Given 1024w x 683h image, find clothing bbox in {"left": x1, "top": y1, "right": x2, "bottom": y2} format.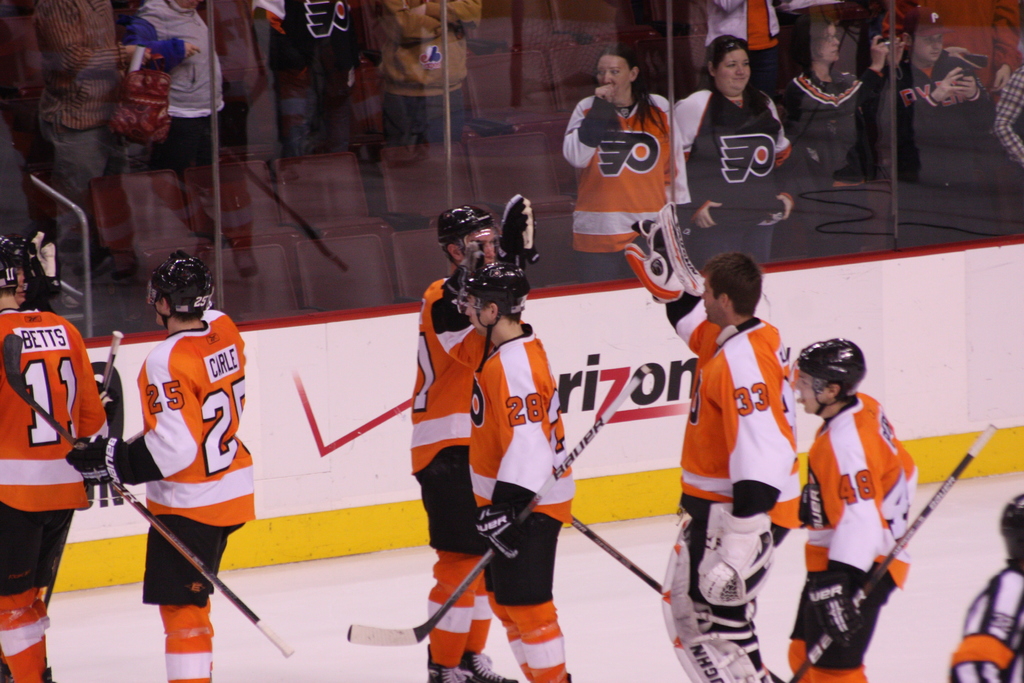
{"left": 275, "top": 0, "right": 356, "bottom": 168}.
